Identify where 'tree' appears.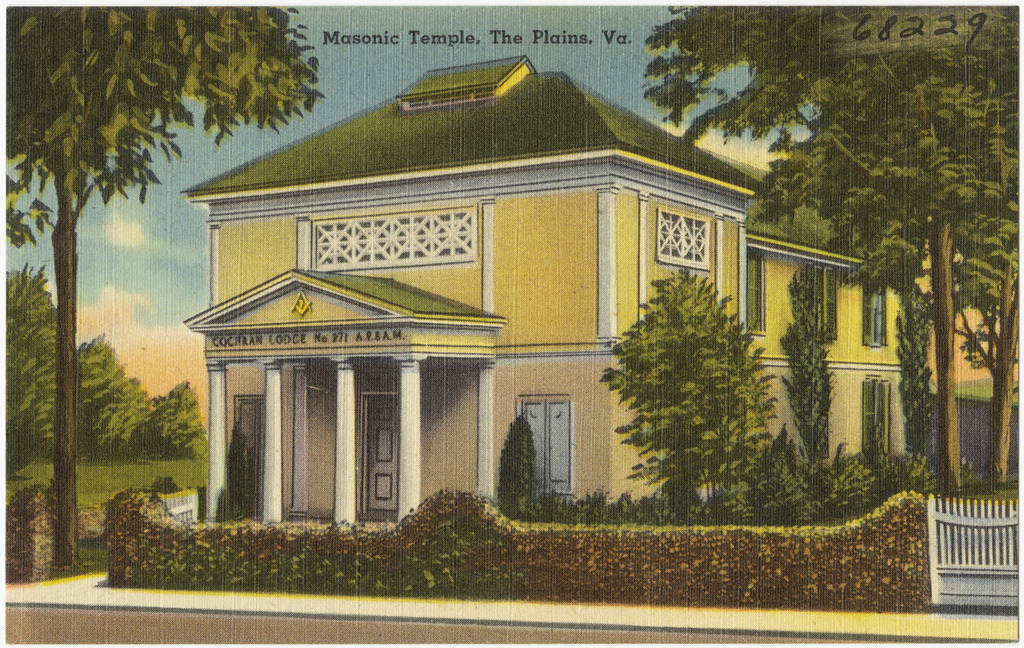
Appears at select_region(603, 213, 803, 537).
